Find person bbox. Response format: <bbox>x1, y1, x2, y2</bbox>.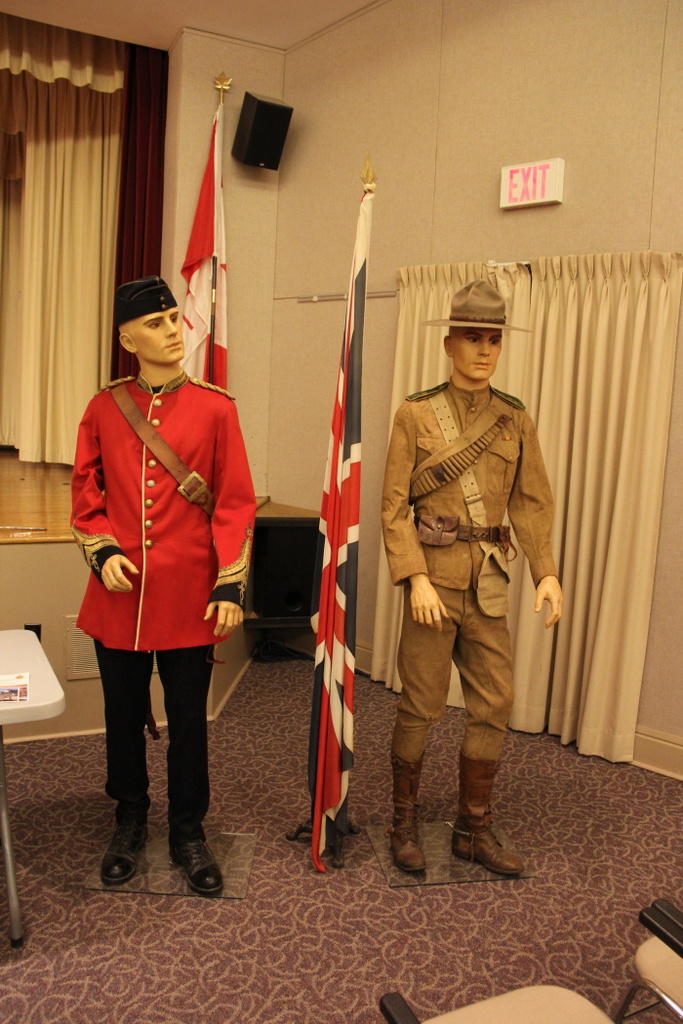
<bbox>377, 269, 558, 872</bbox>.
